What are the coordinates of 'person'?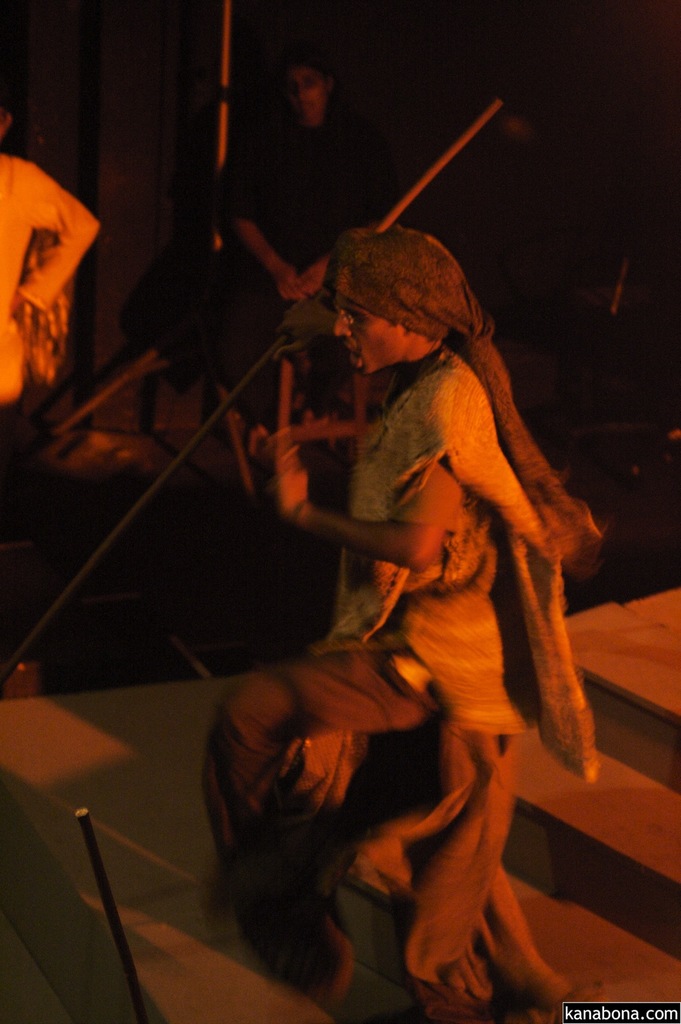
left=229, top=57, right=391, bottom=298.
